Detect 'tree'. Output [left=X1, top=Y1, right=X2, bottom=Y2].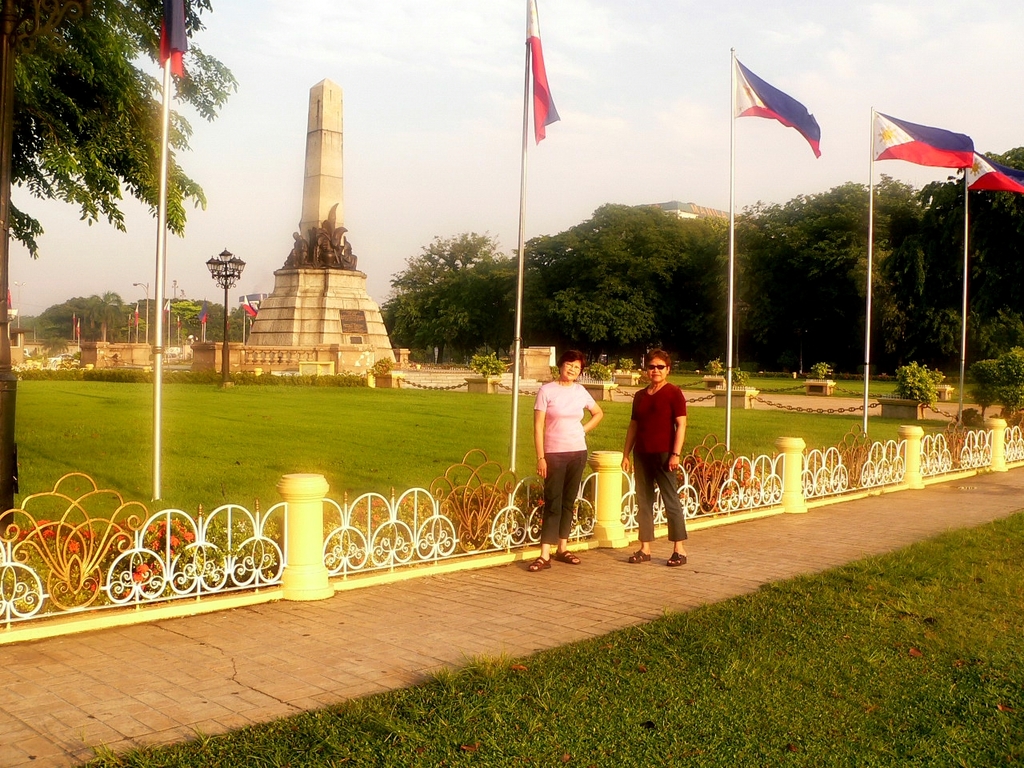
[left=710, top=232, right=752, bottom=378].
